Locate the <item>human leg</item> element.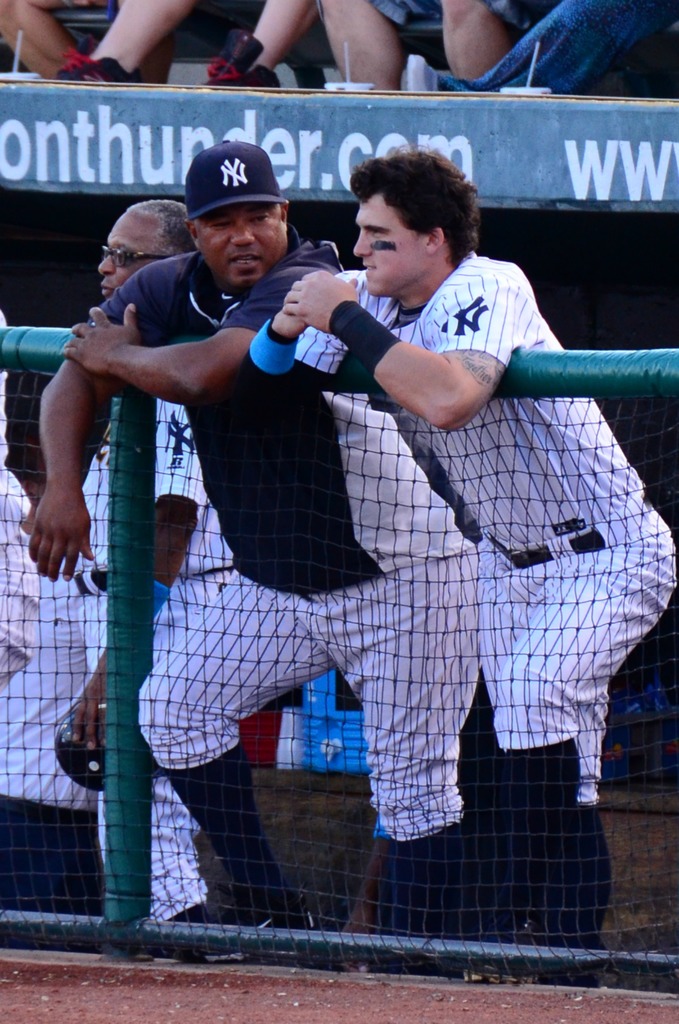
Element bbox: l=136, t=554, r=334, b=956.
